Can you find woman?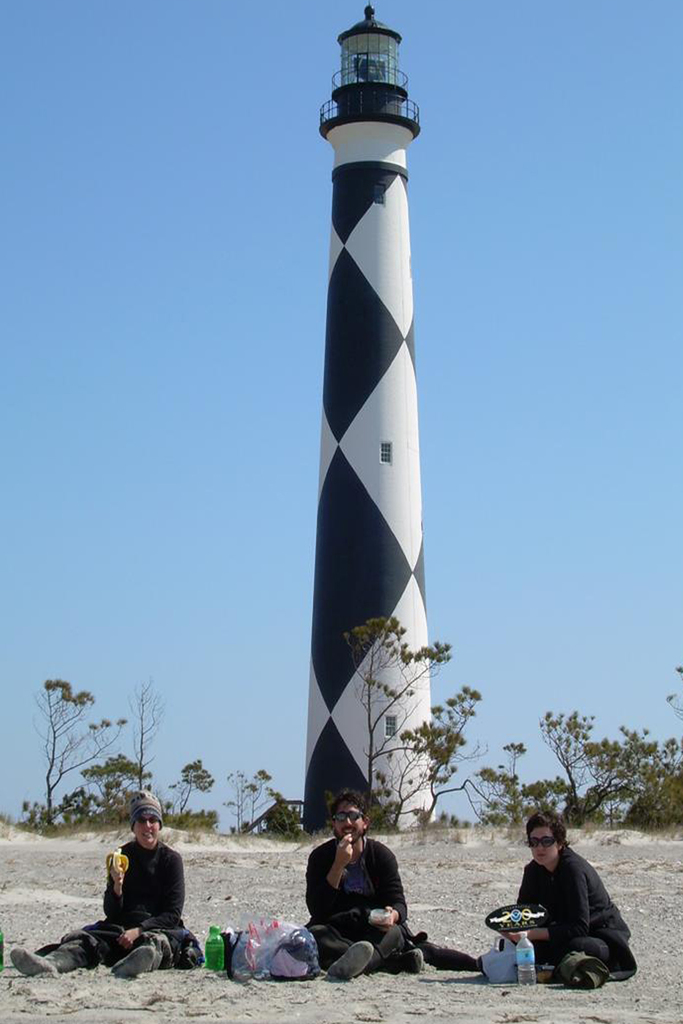
Yes, bounding box: x1=10 y1=787 x2=186 y2=980.
